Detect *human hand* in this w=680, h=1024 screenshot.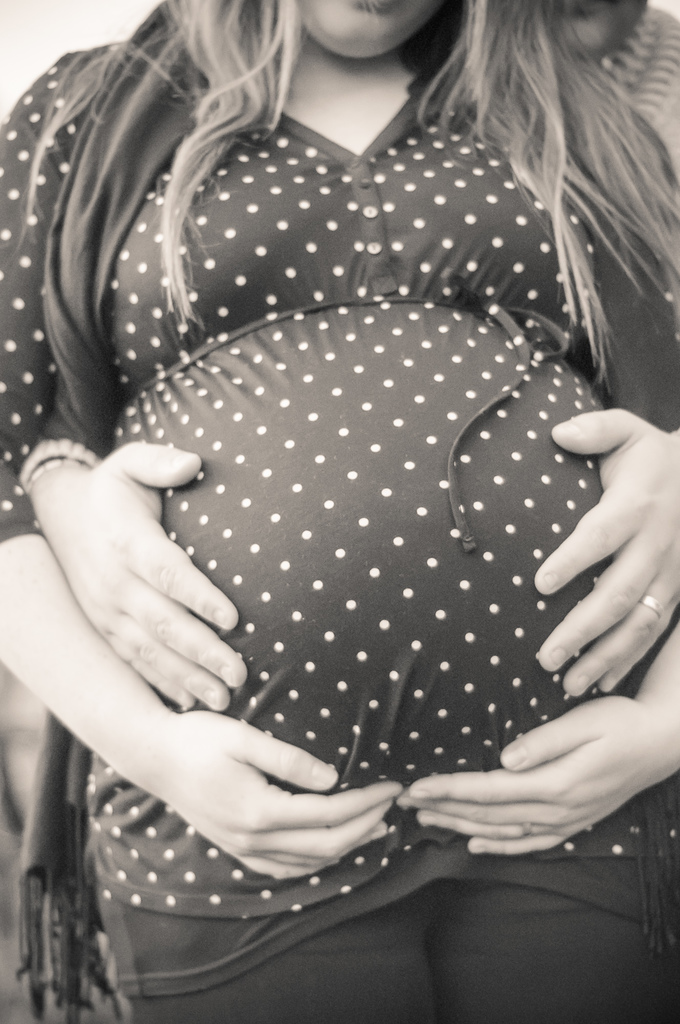
Detection: 147:712:403:879.
